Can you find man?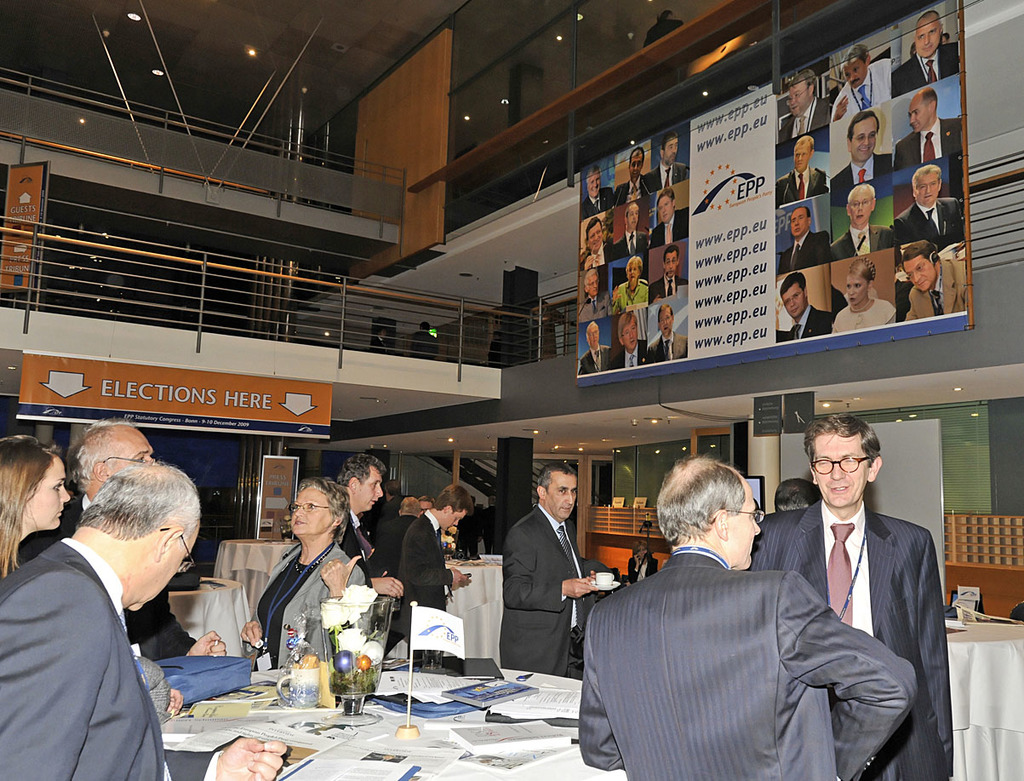
Yes, bounding box: region(575, 455, 915, 780).
